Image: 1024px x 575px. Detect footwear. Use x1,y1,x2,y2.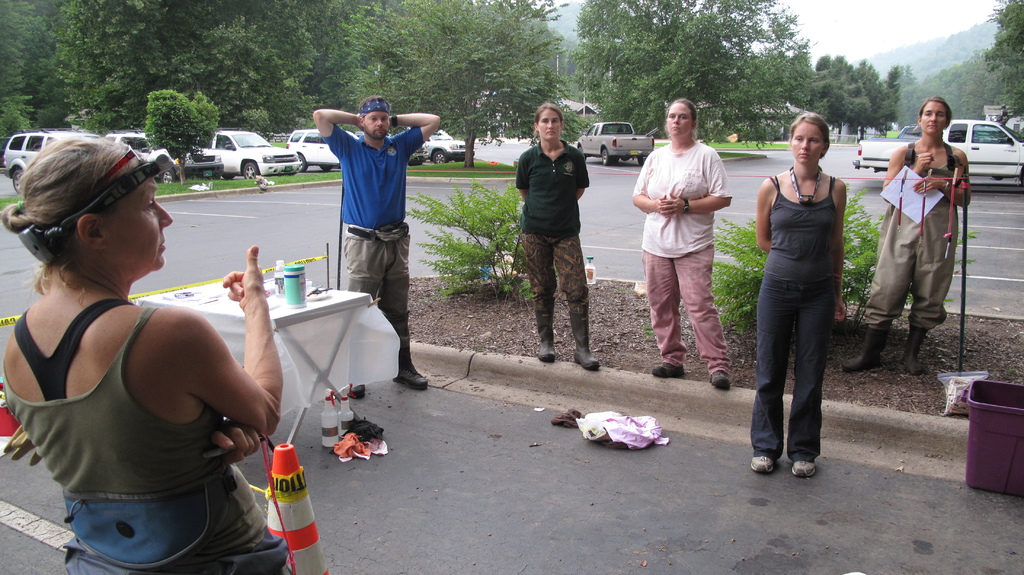
902,325,927,375.
